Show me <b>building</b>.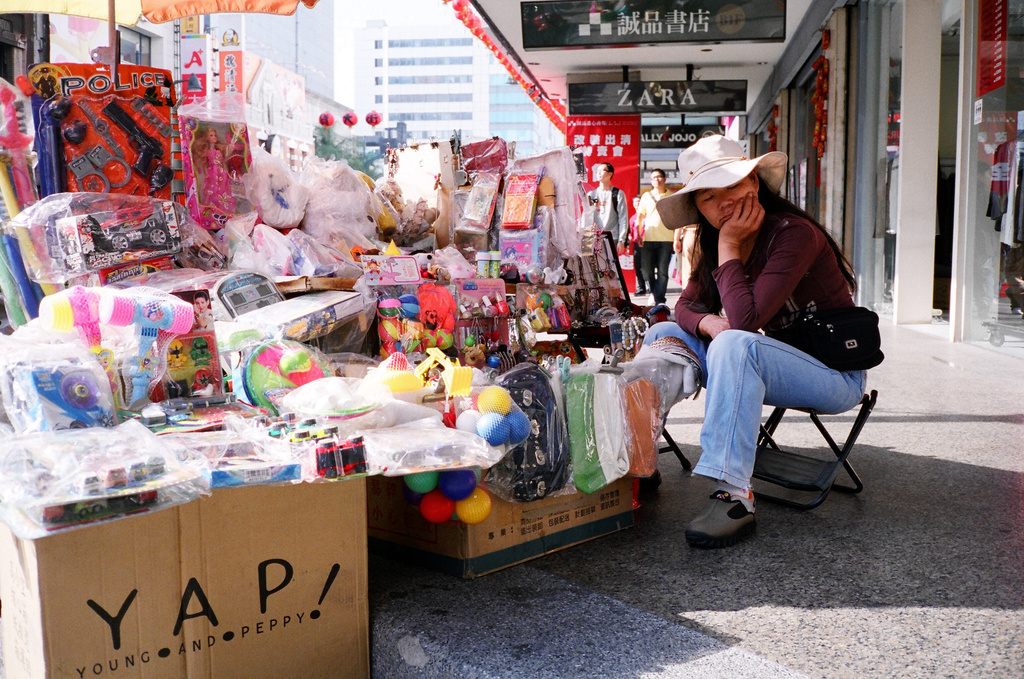
<b>building</b> is here: {"x1": 356, "y1": 17, "x2": 480, "y2": 140}.
